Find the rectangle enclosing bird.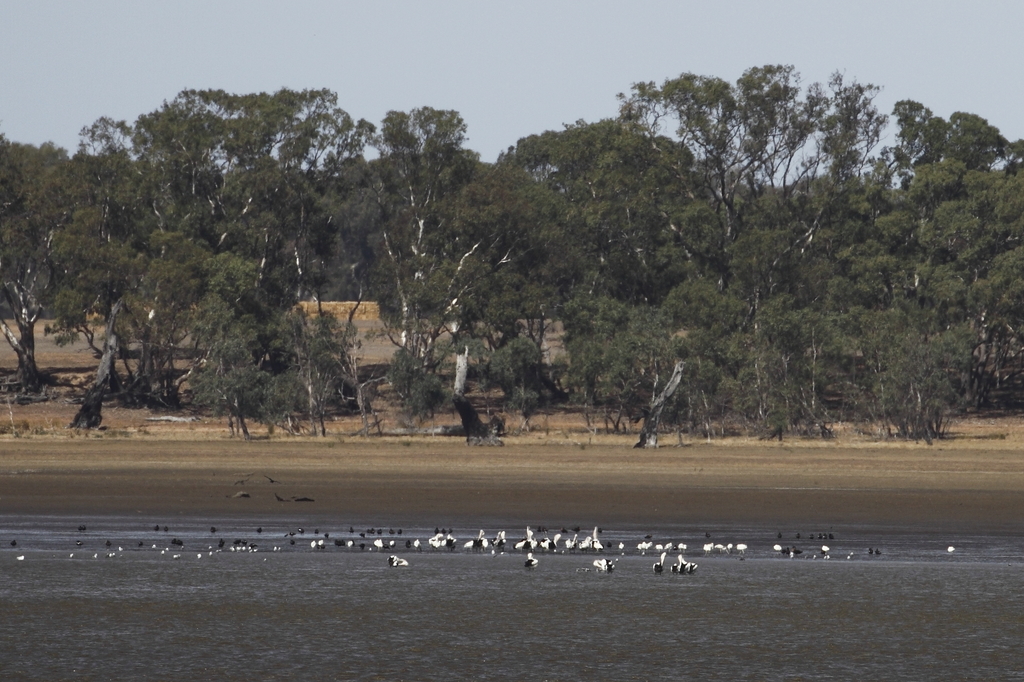
(left=386, top=553, right=413, bottom=566).
